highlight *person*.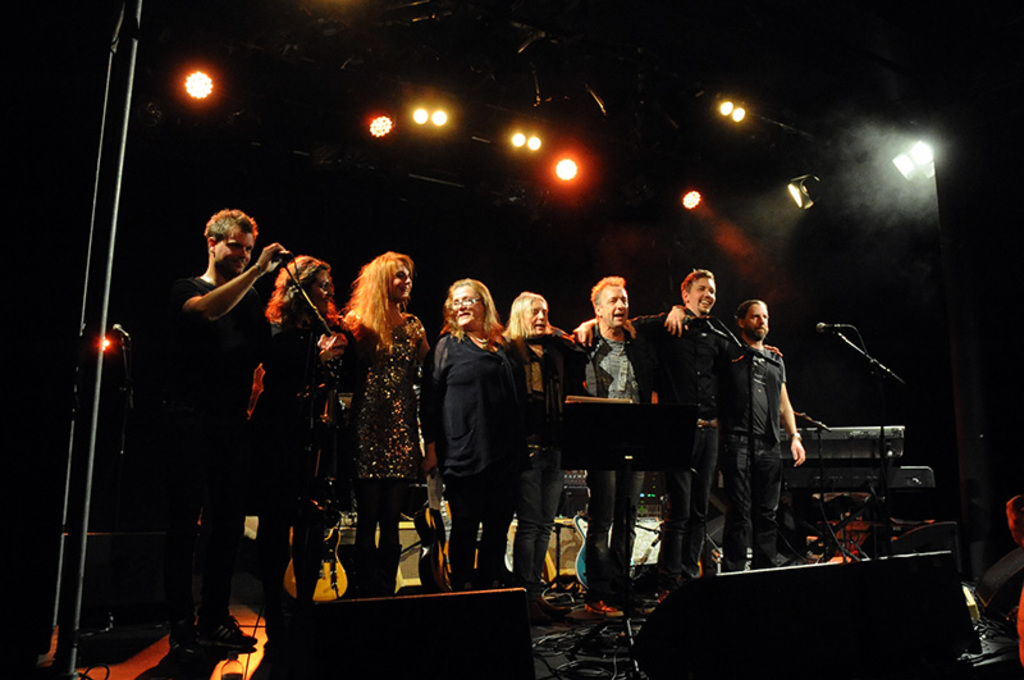
Highlighted region: BBox(502, 296, 598, 588).
